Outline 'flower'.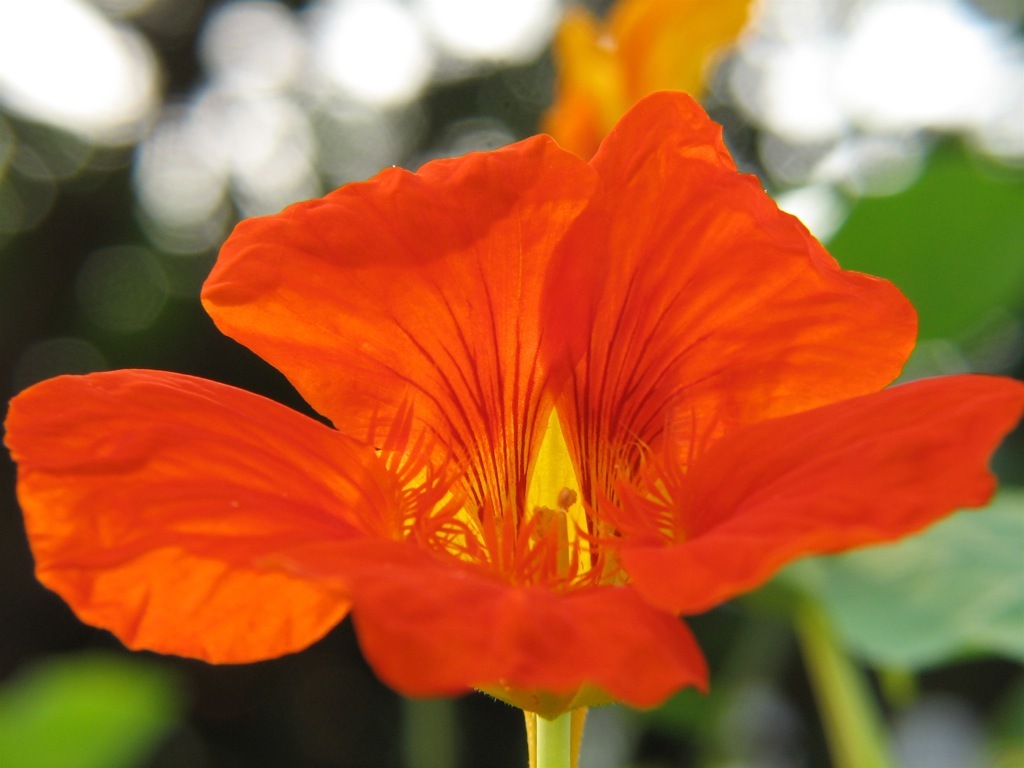
Outline: crop(4, 90, 1023, 711).
